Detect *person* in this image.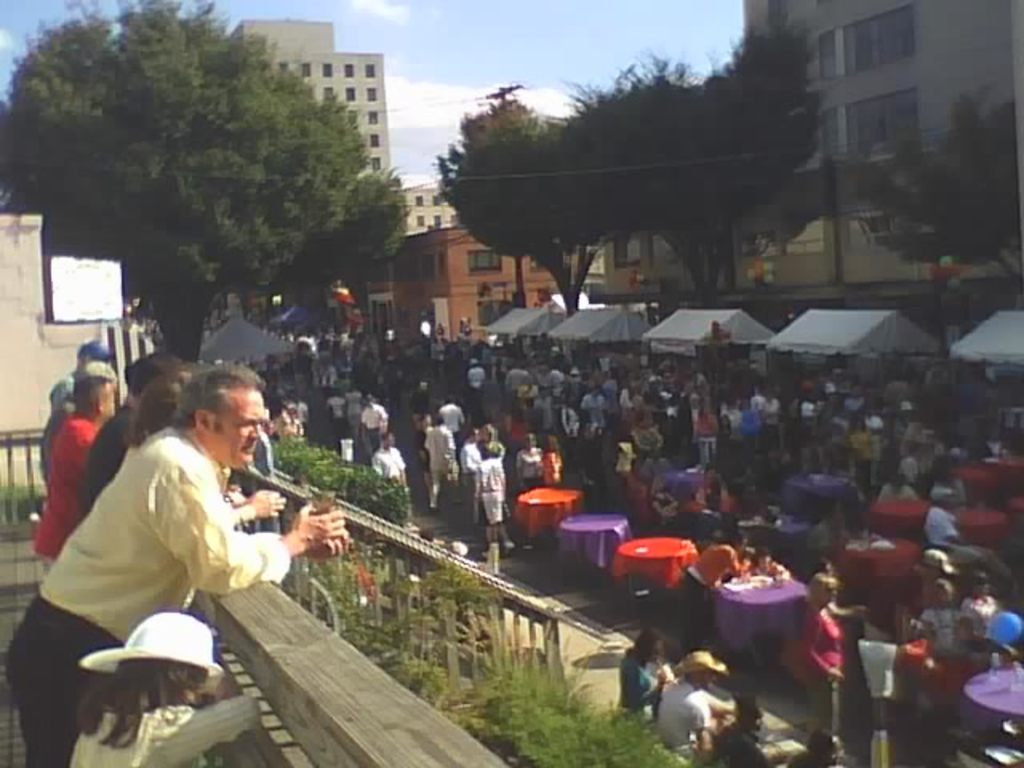
Detection: pyautogui.locateOnScreen(464, 430, 486, 480).
